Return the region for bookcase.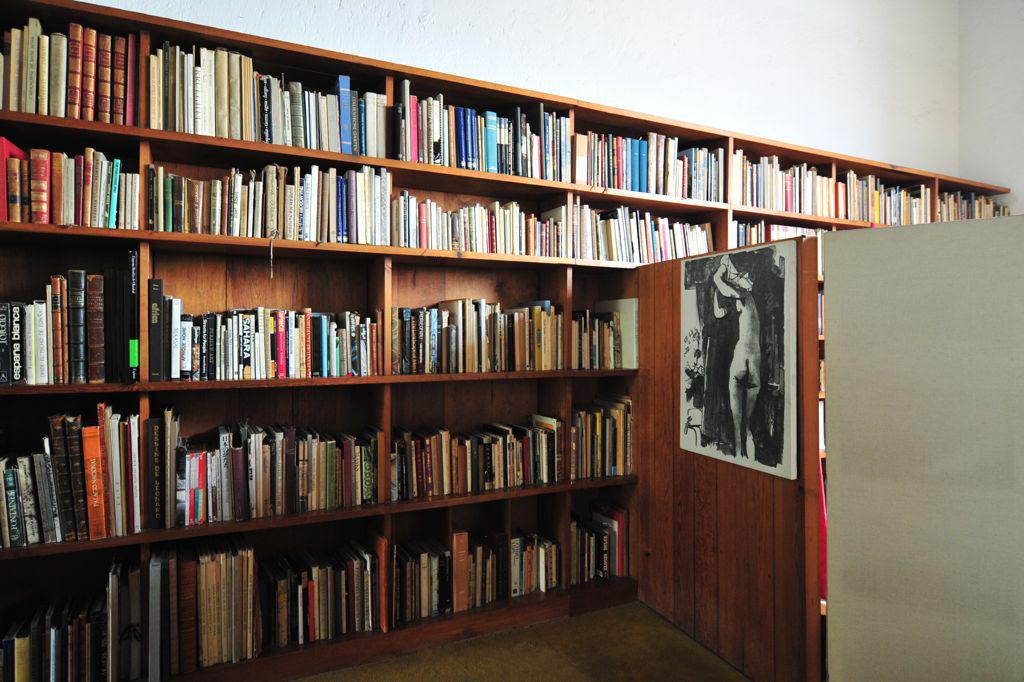
<region>0, 0, 1014, 681</region>.
